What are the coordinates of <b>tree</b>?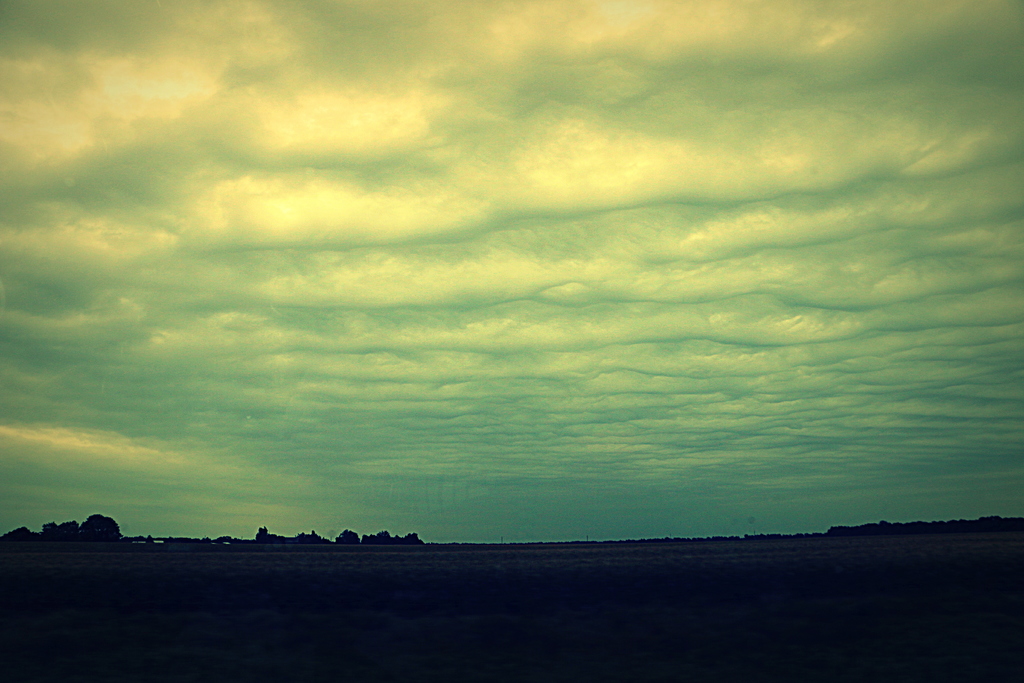
[77,506,127,559].
